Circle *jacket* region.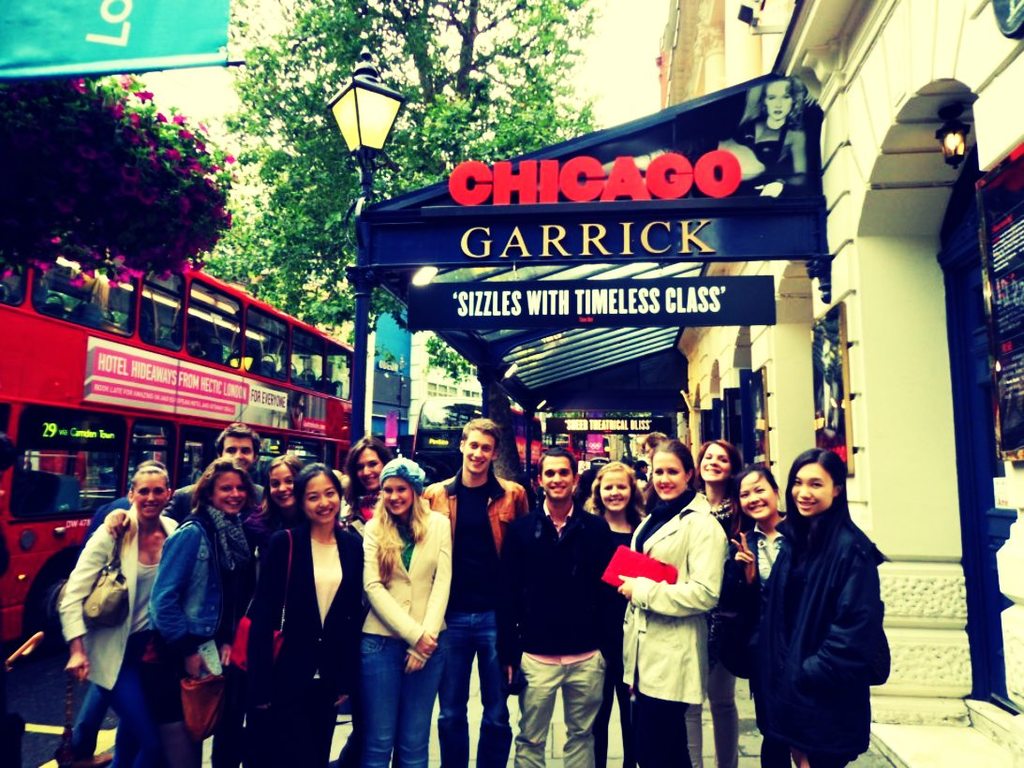
Region: left=149, top=512, right=236, bottom=642.
